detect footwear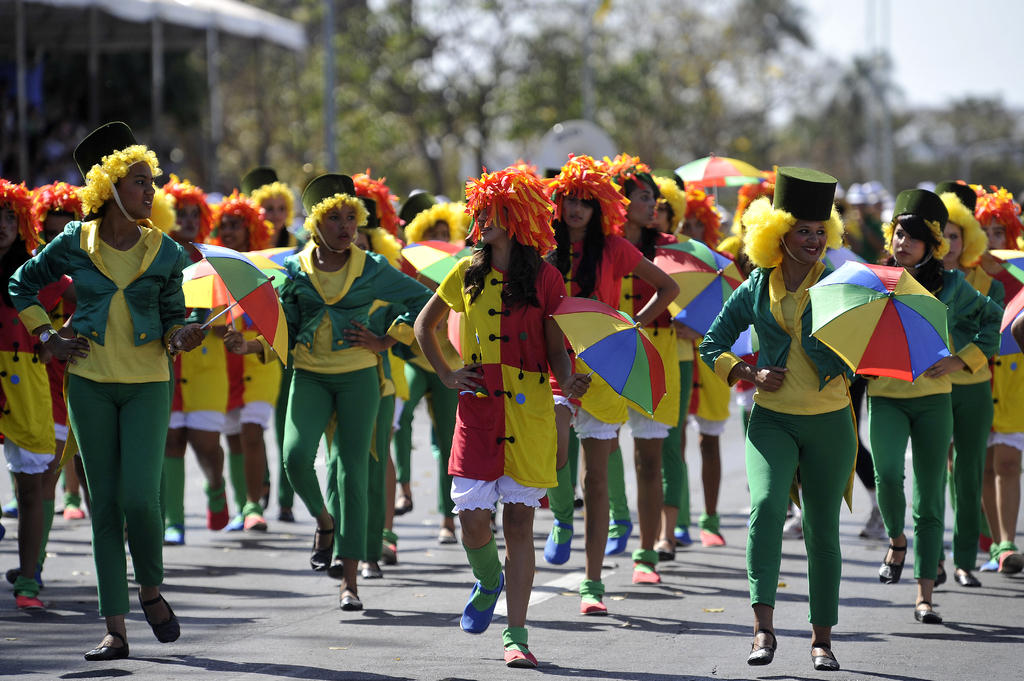
box=[936, 566, 948, 587]
